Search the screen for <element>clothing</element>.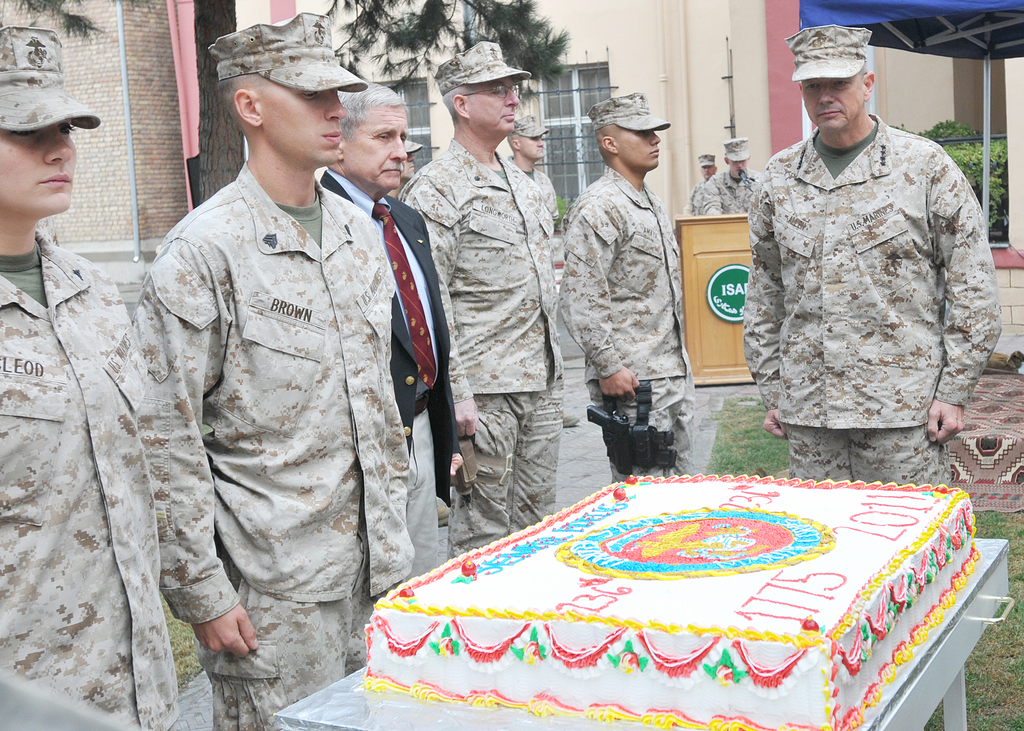
Found at [left=688, top=174, right=716, bottom=209].
